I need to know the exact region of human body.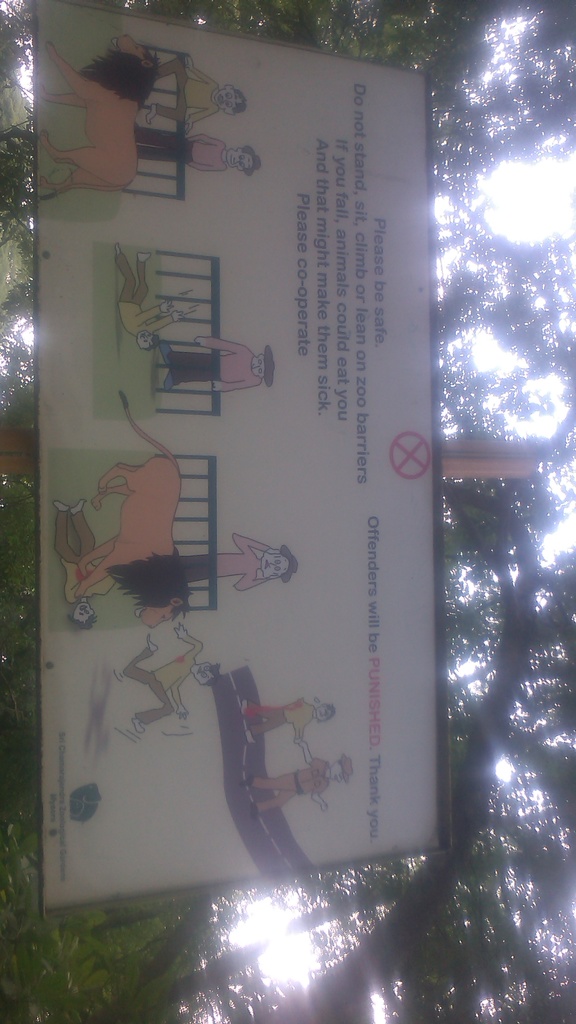
Region: (115, 241, 178, 353).
